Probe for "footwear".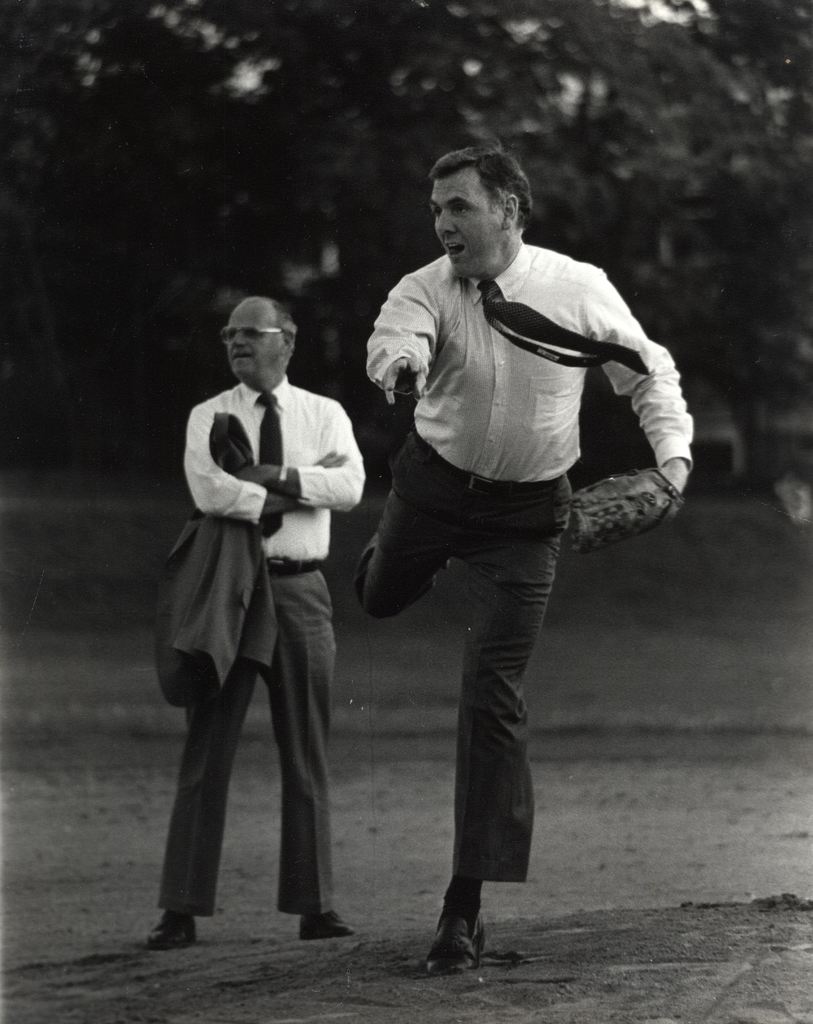
Probe result: (149, 908, 198, 947).
